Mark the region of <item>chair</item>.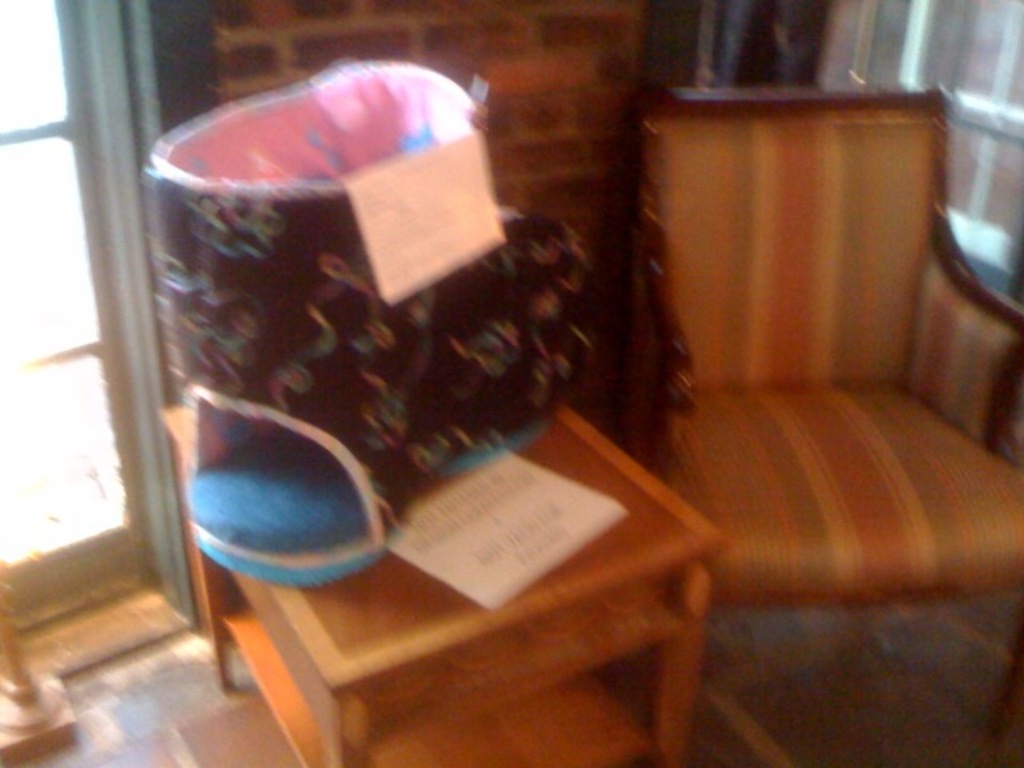
Region: Rect(606, 160, 1023, 635).
